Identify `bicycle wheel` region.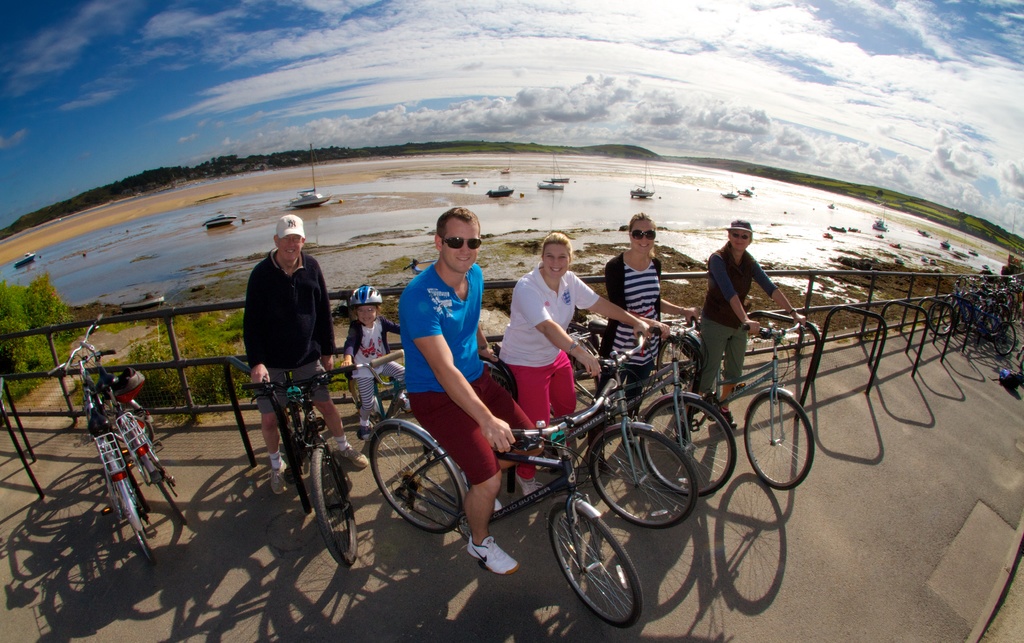
Region: {"x1": 992, "y1": 319, "x2": 1016, "y2": 358}.
